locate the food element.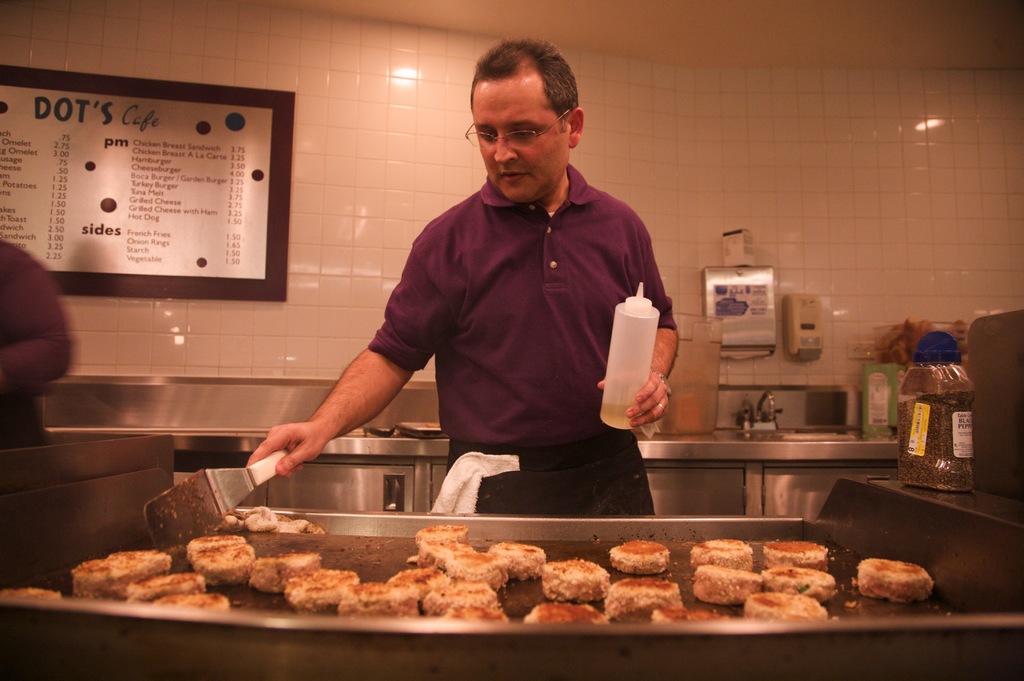
Element bbox: [194, 542, 253, 587].
